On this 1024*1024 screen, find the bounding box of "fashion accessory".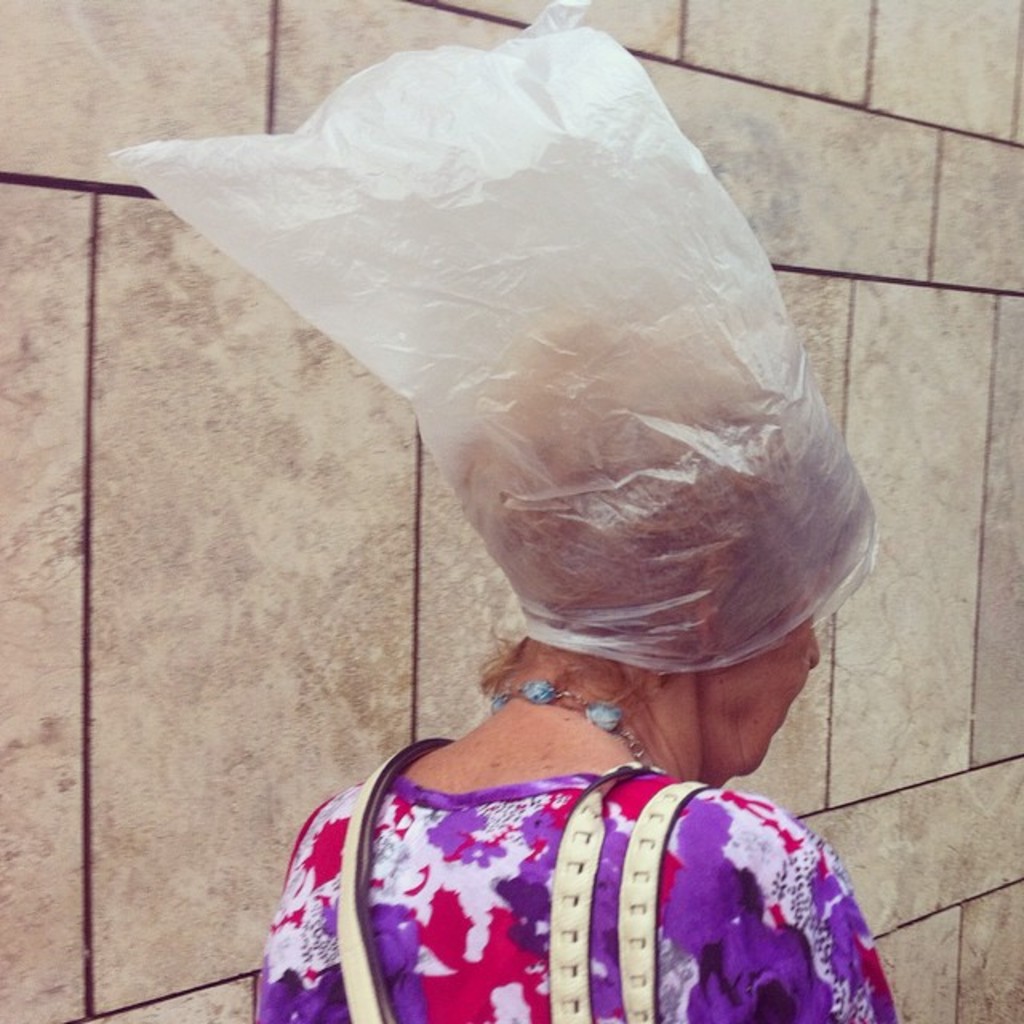
Bounding box: bbox(546, 760, 712, 1022).
